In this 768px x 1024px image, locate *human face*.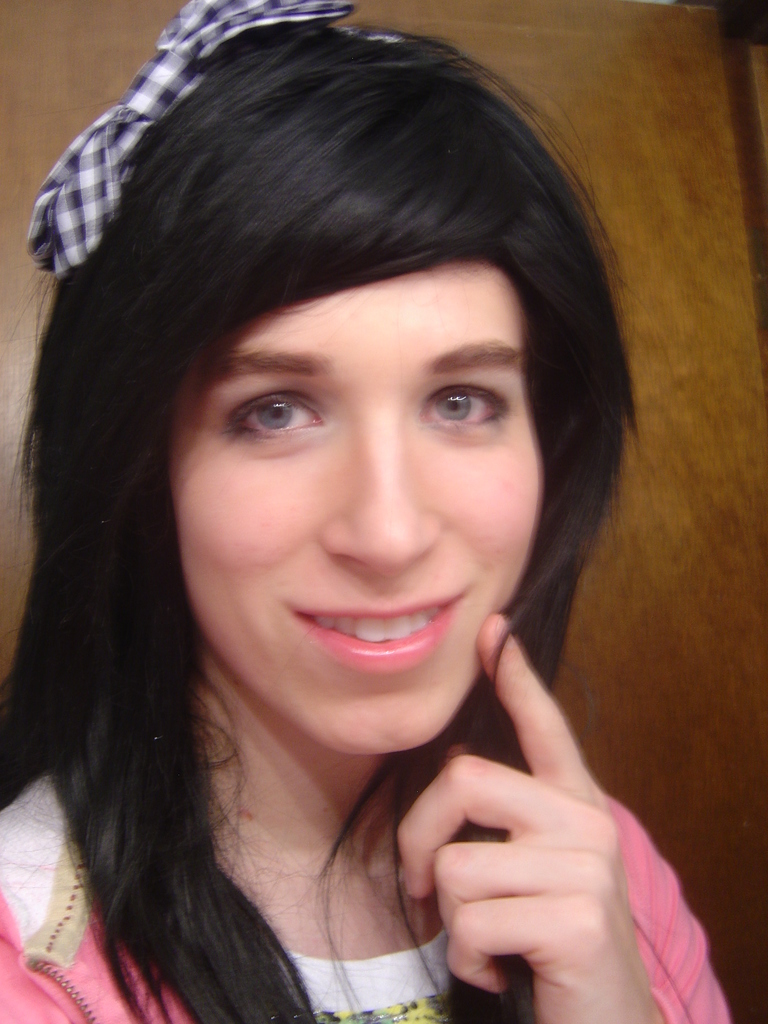
Bounding box: {"left": 166, "top": 266, "right": 543, "bottom": 767}.
